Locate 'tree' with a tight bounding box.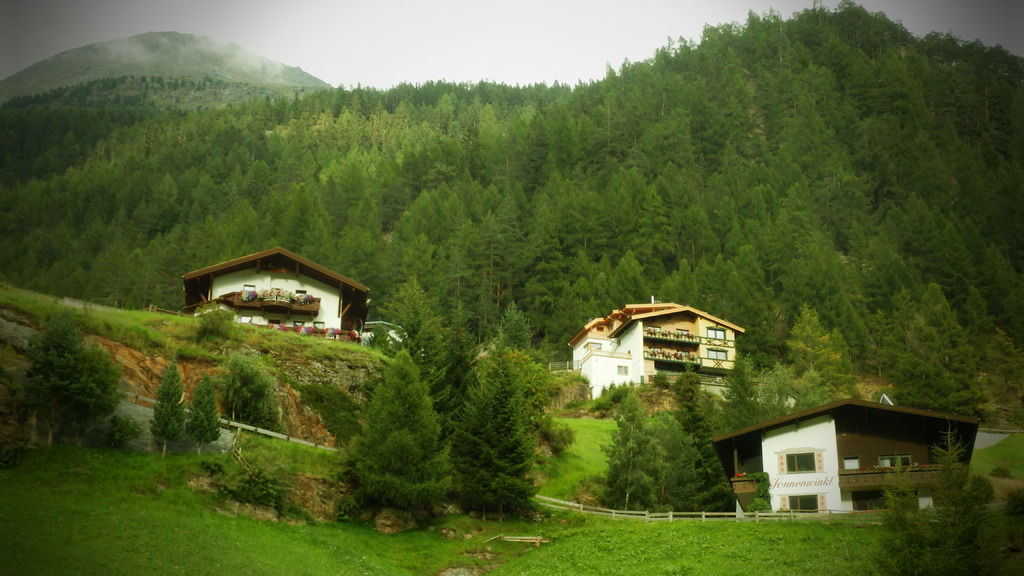
l=149, t=364, r=189, b=460.
